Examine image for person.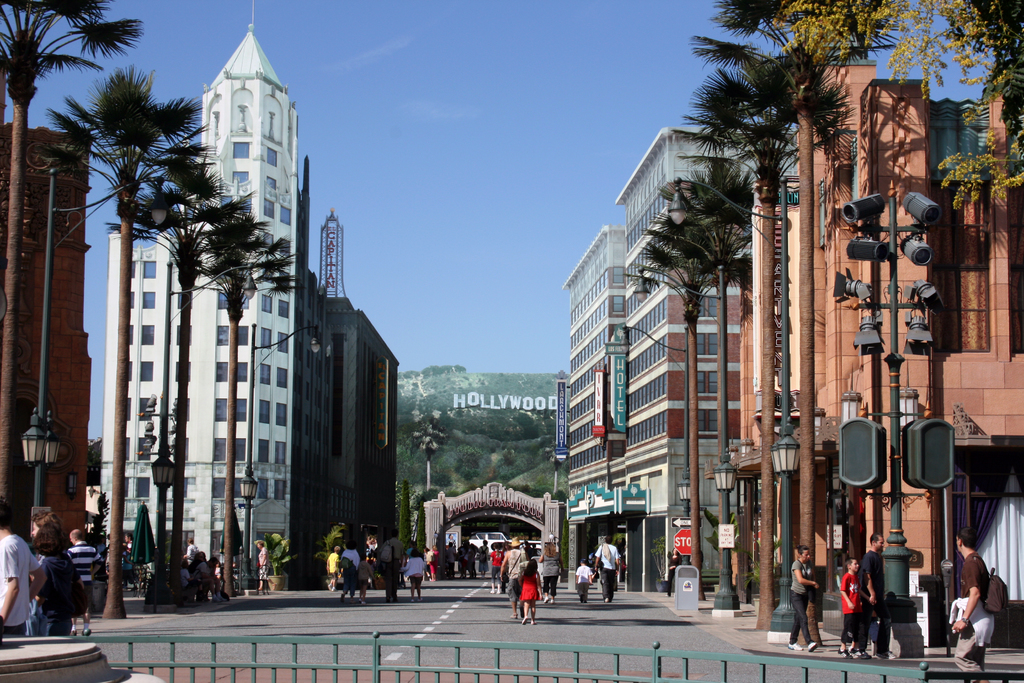
Examination result: 60 524 106 644.
